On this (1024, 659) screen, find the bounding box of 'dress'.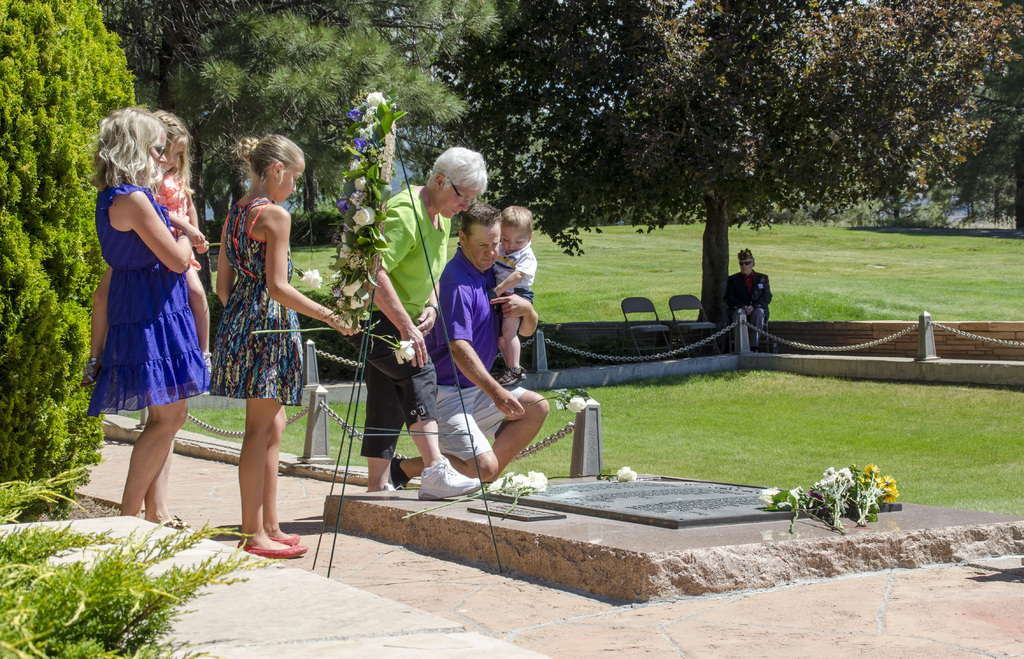
Bounding box: 209, 198, 304, 407.
